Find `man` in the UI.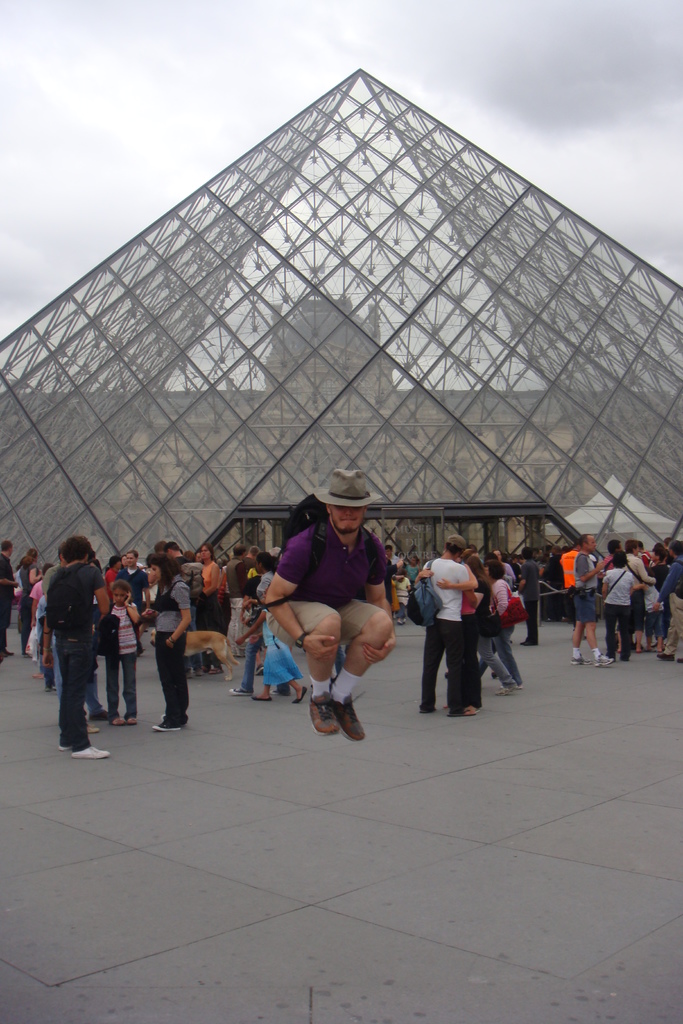
UI element at crop(569, 532, 614, 665).
